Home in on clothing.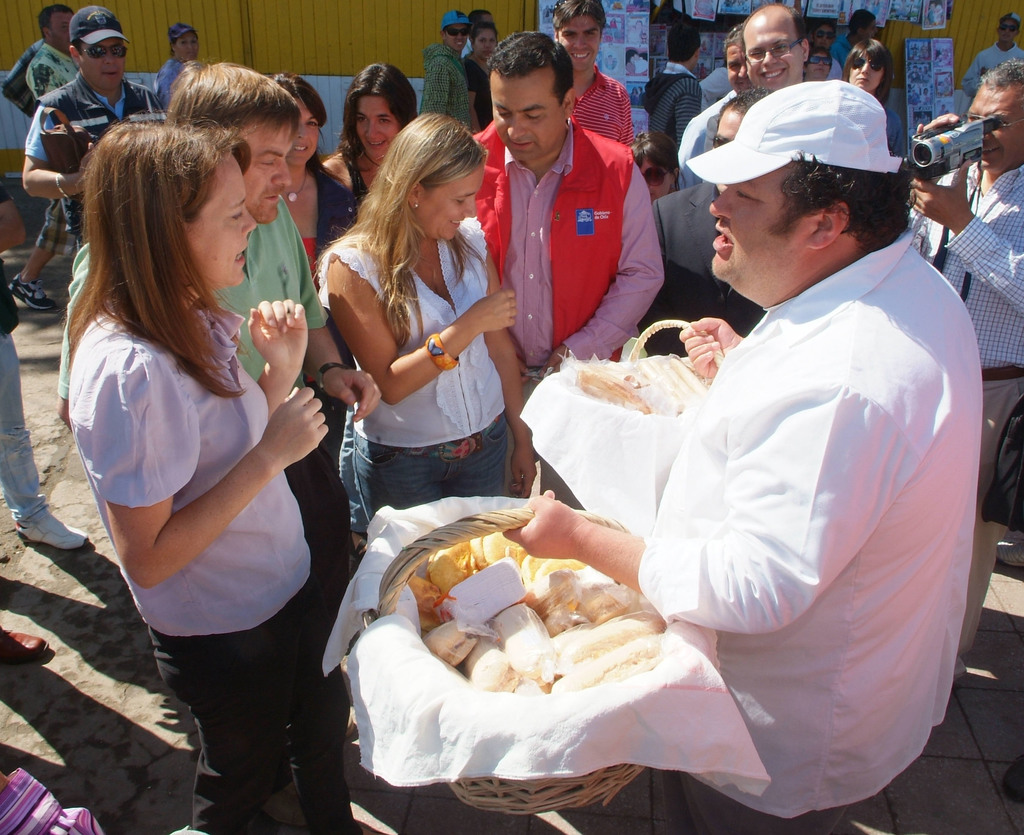
Homed in at [153,56,184,103].
